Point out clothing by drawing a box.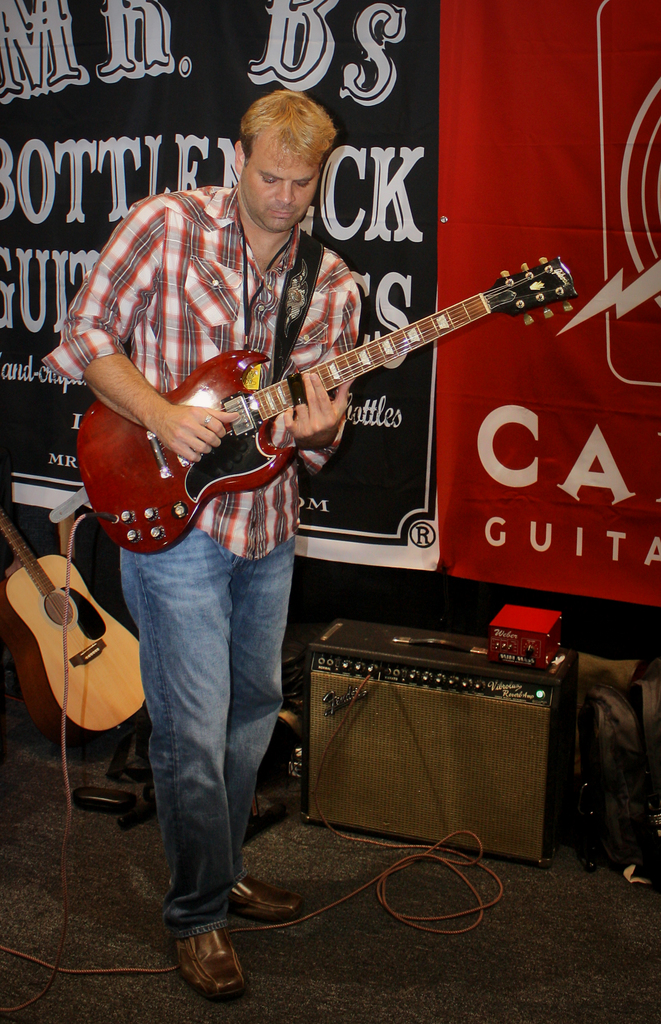
l=49, t=185, r=359, b=929.
